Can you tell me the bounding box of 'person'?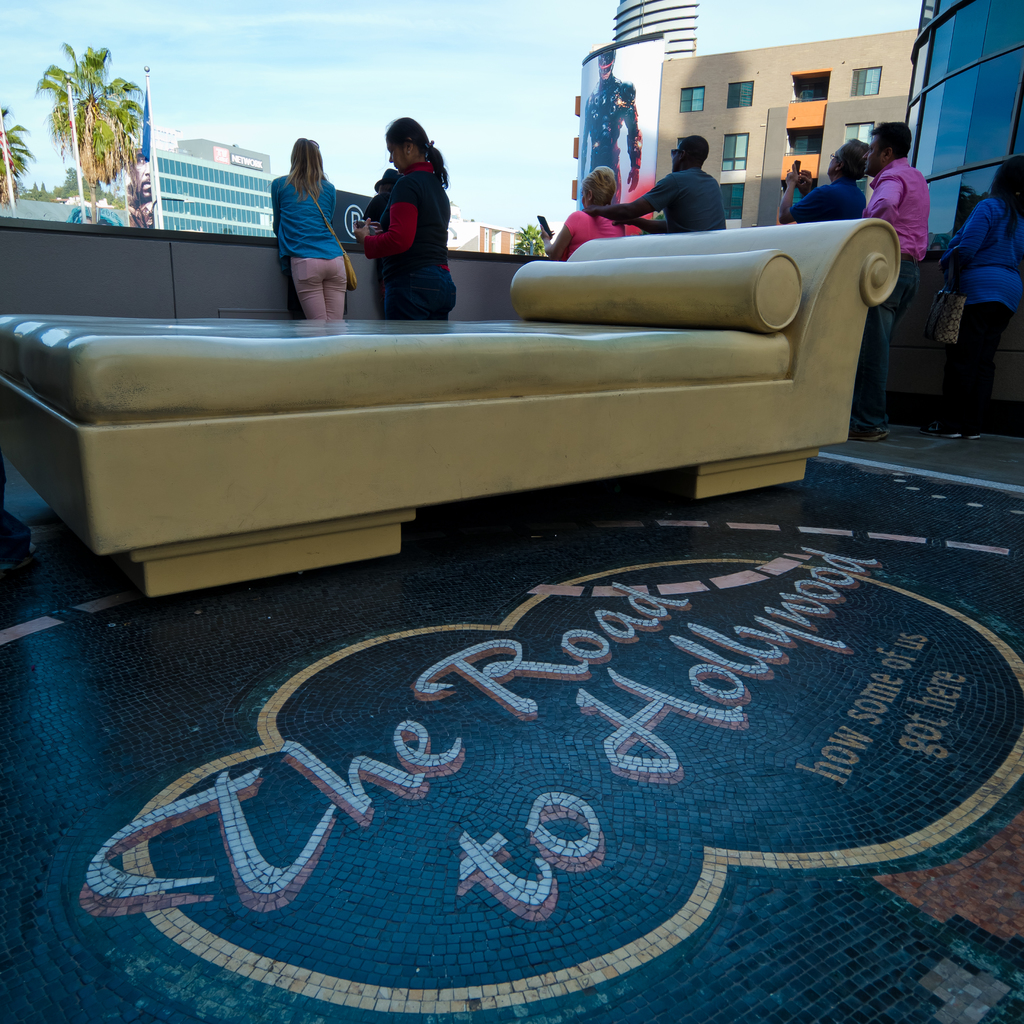
<box>540,164,627,260</box>.
